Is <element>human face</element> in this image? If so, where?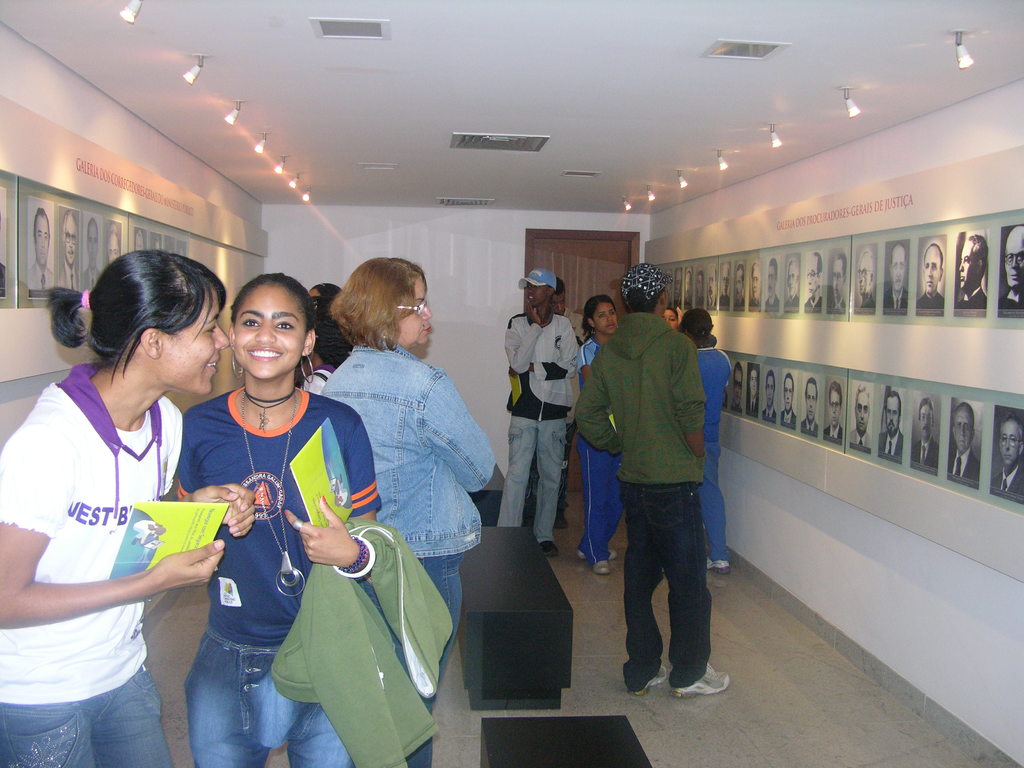
Yes, at [827,392,843,425].
